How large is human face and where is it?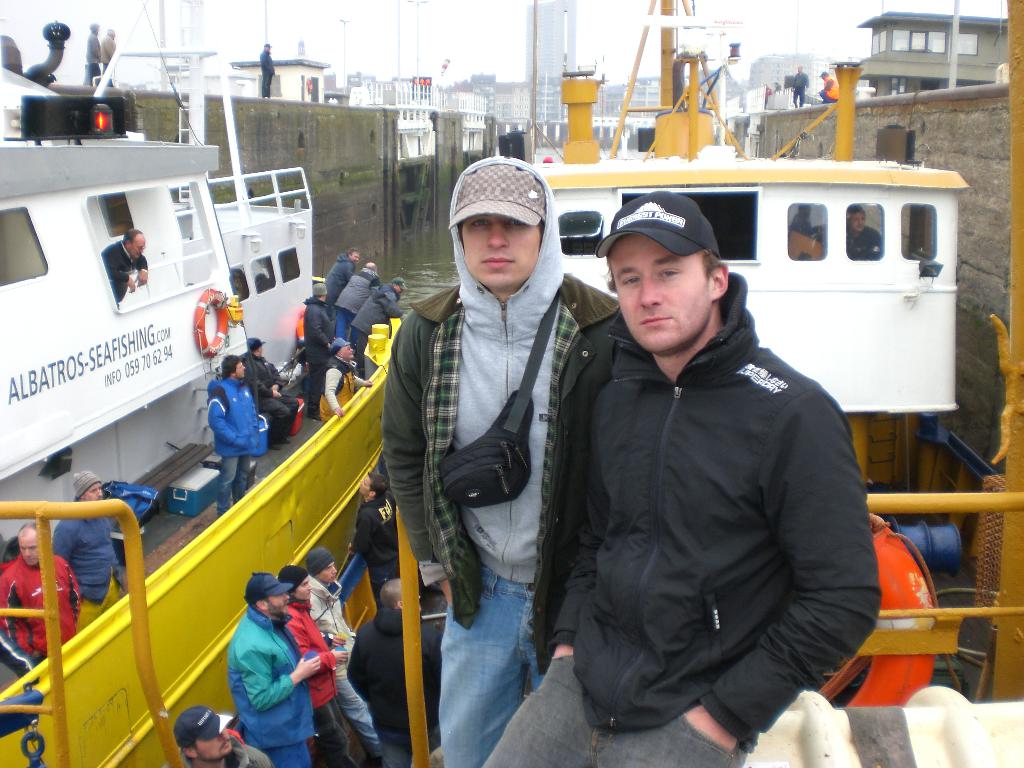
Bounding box: region(466, 217, 541, 291).
